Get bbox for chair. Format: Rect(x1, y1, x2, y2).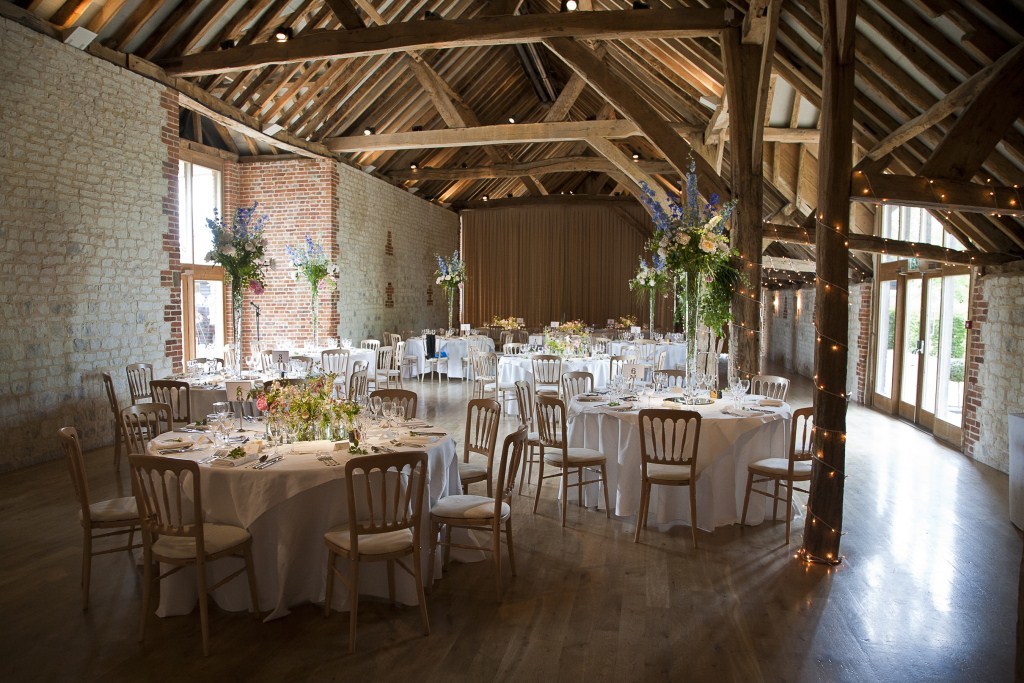
Rect(634, 406, 706, 548).
